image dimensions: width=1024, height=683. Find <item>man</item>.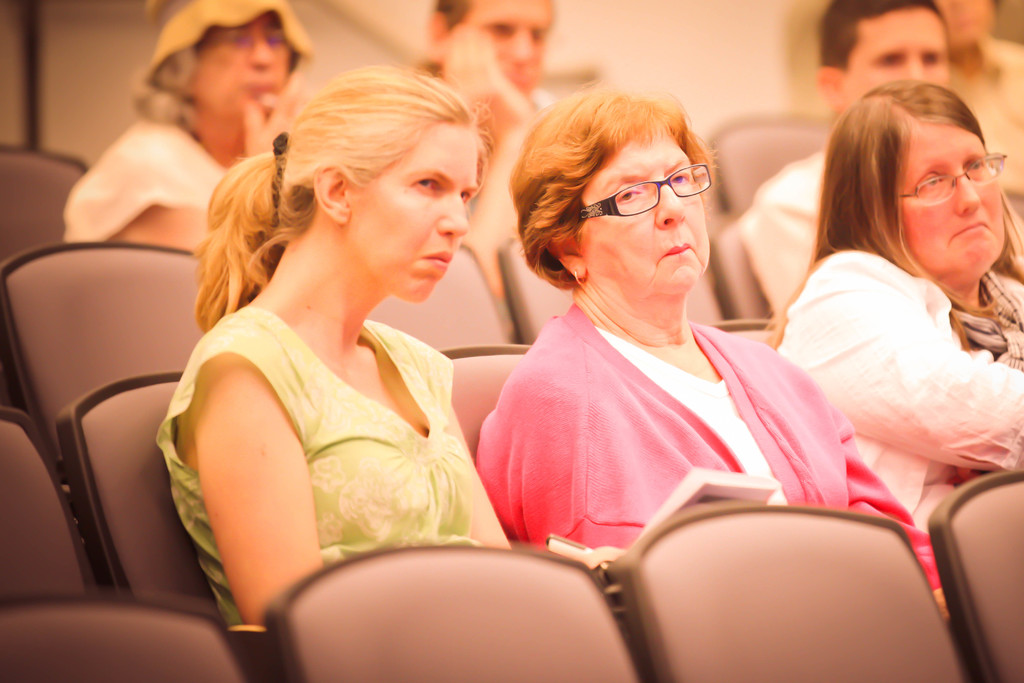
410:0:559:336.
